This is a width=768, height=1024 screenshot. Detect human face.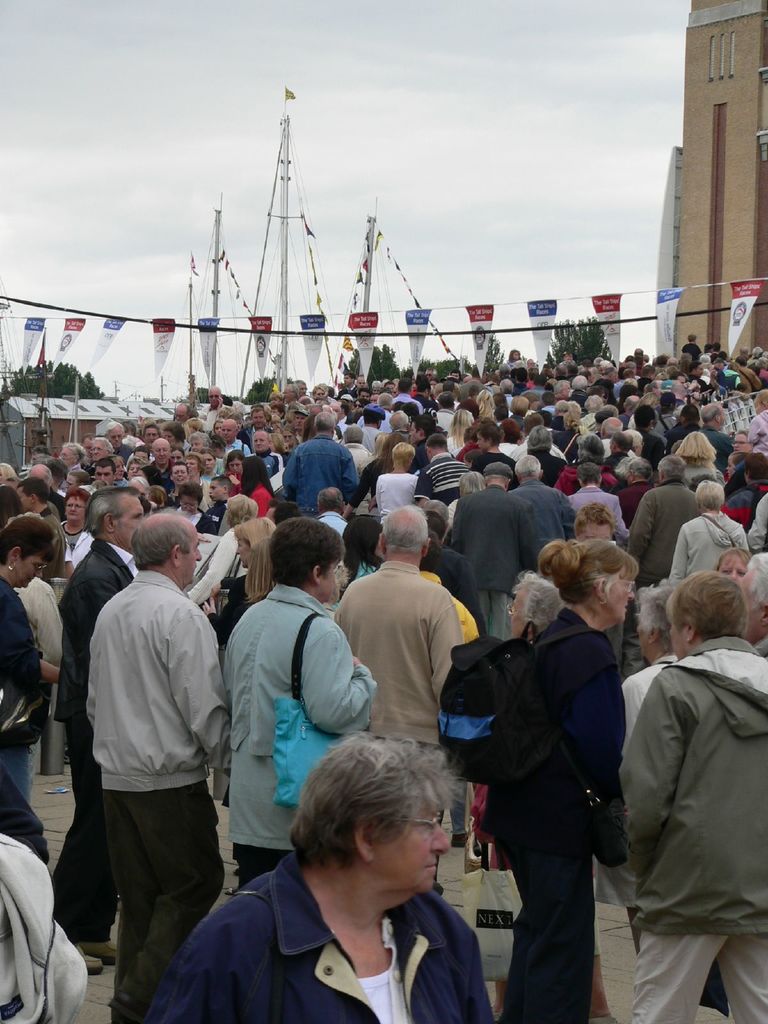
14 488 31 508.
